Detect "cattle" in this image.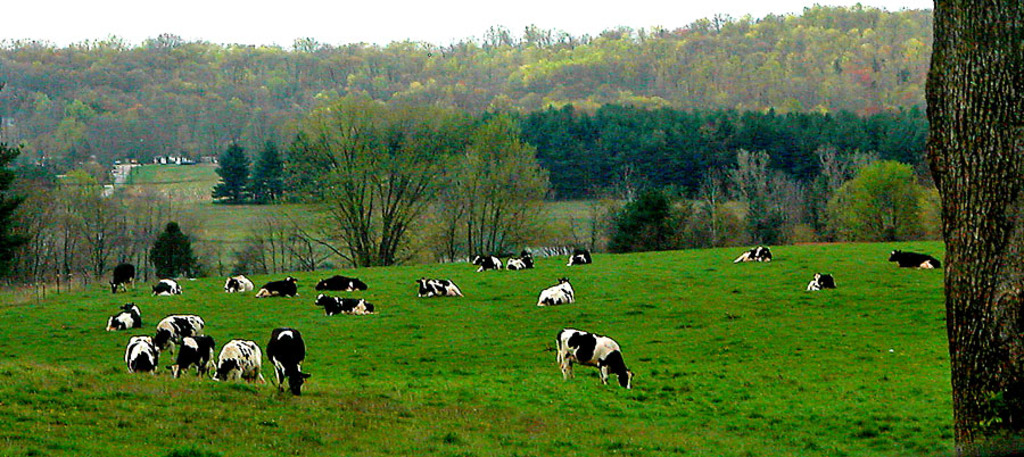
Detection: <box>126,336,156,376</box>.
